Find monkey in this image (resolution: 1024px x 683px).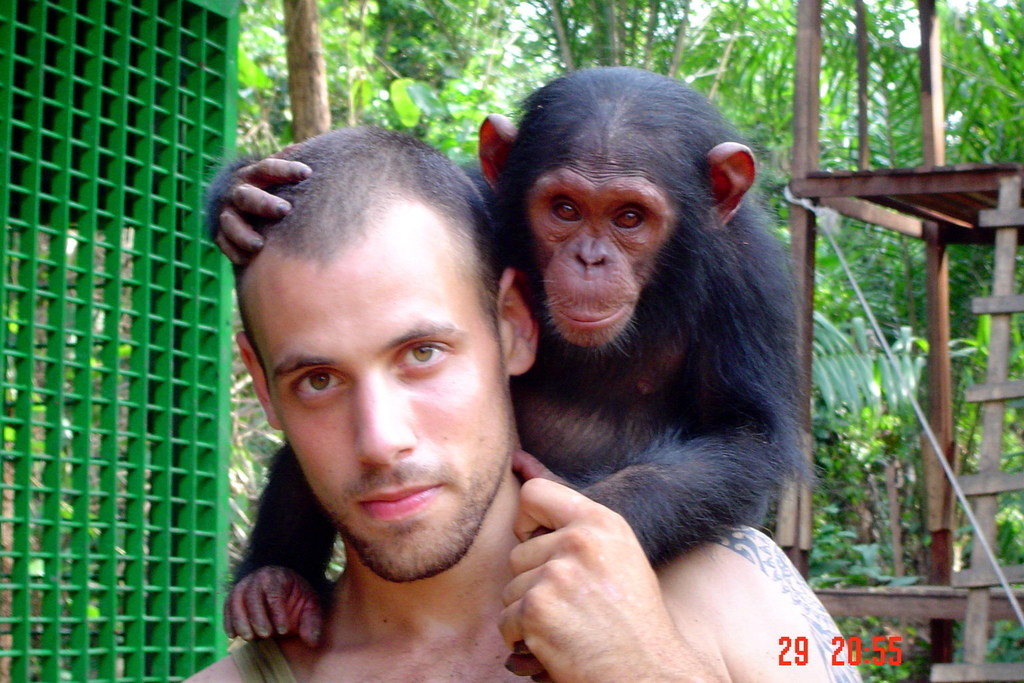
Rect(205, 61, 809, 649).
